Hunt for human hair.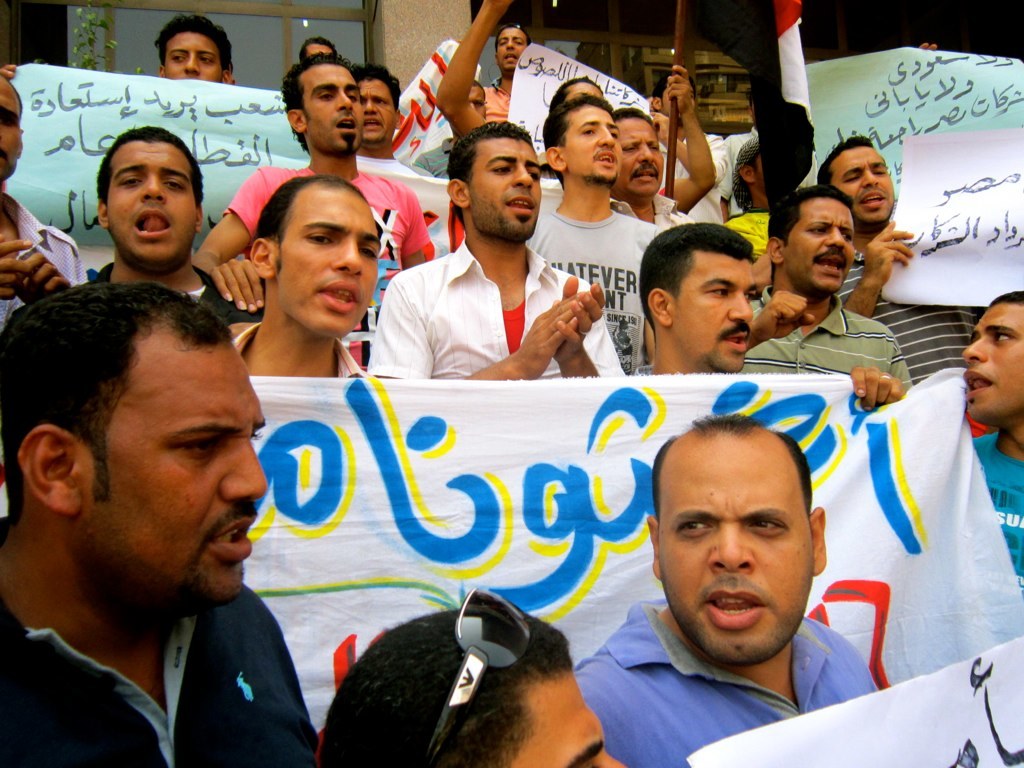
Hunted down at [493,23,530,51].
